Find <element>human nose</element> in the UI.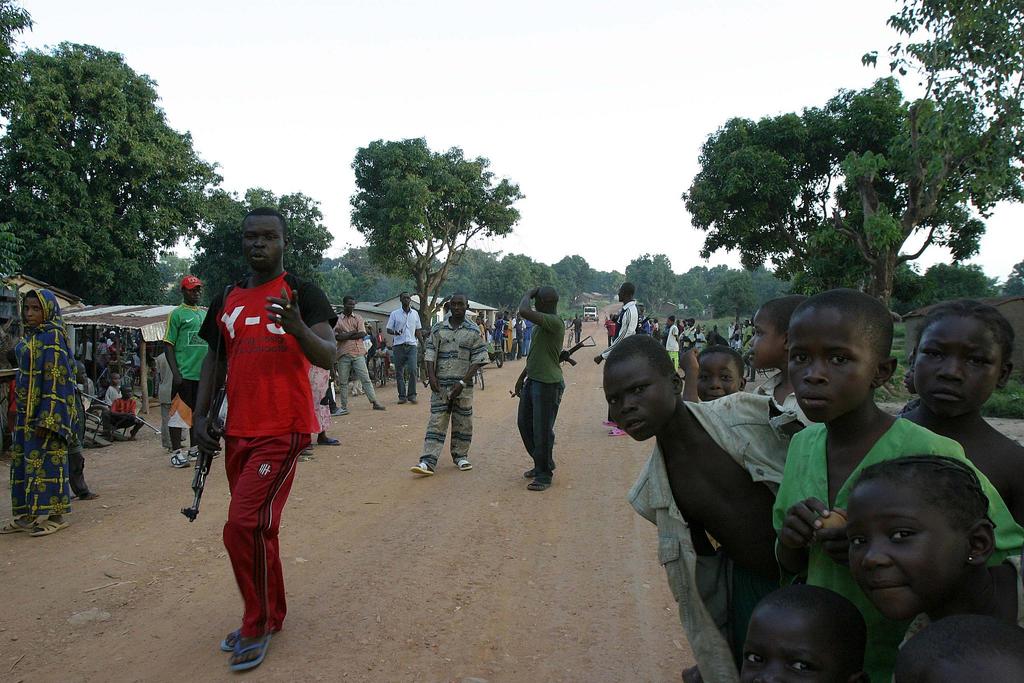
UI element at pyautogui.locateOnScreen(861, 537, 892, 568).
